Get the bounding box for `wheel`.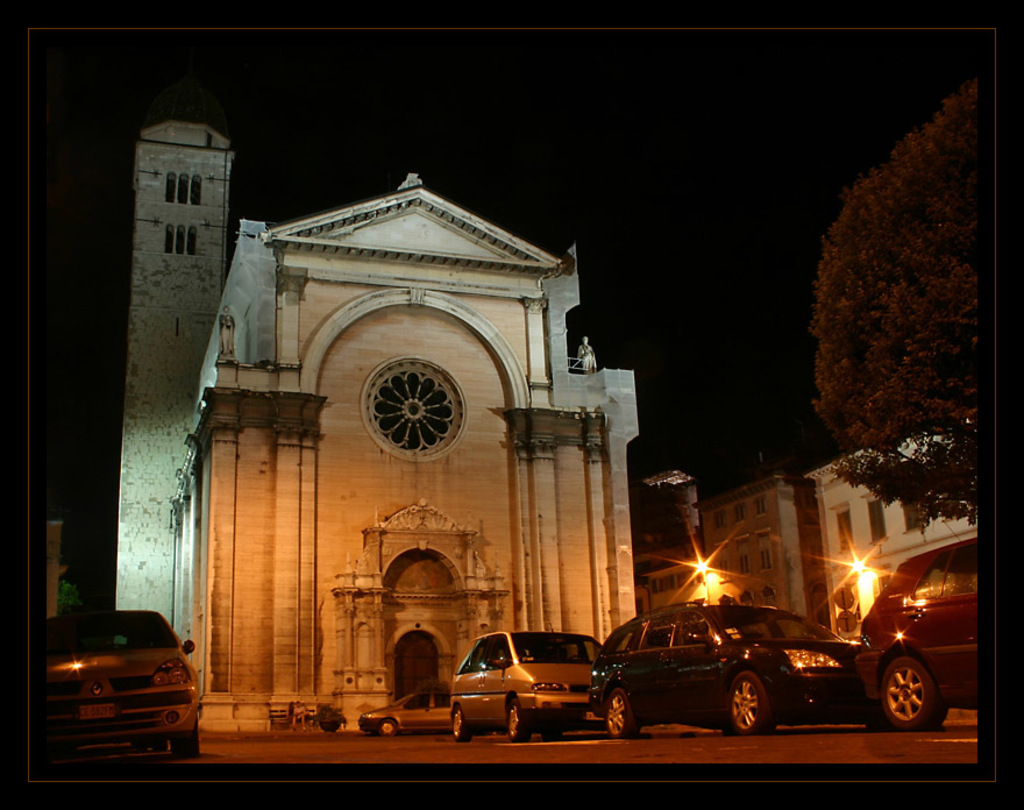
170,717,204,760.
